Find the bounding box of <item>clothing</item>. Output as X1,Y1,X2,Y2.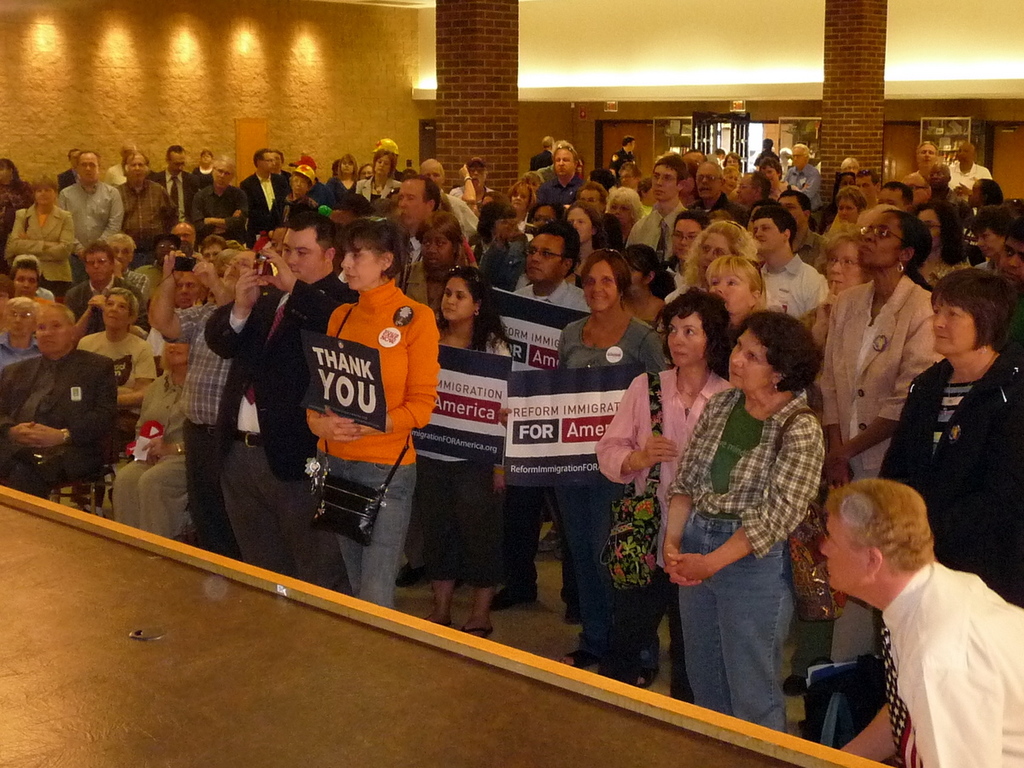
113,368,201,538.
